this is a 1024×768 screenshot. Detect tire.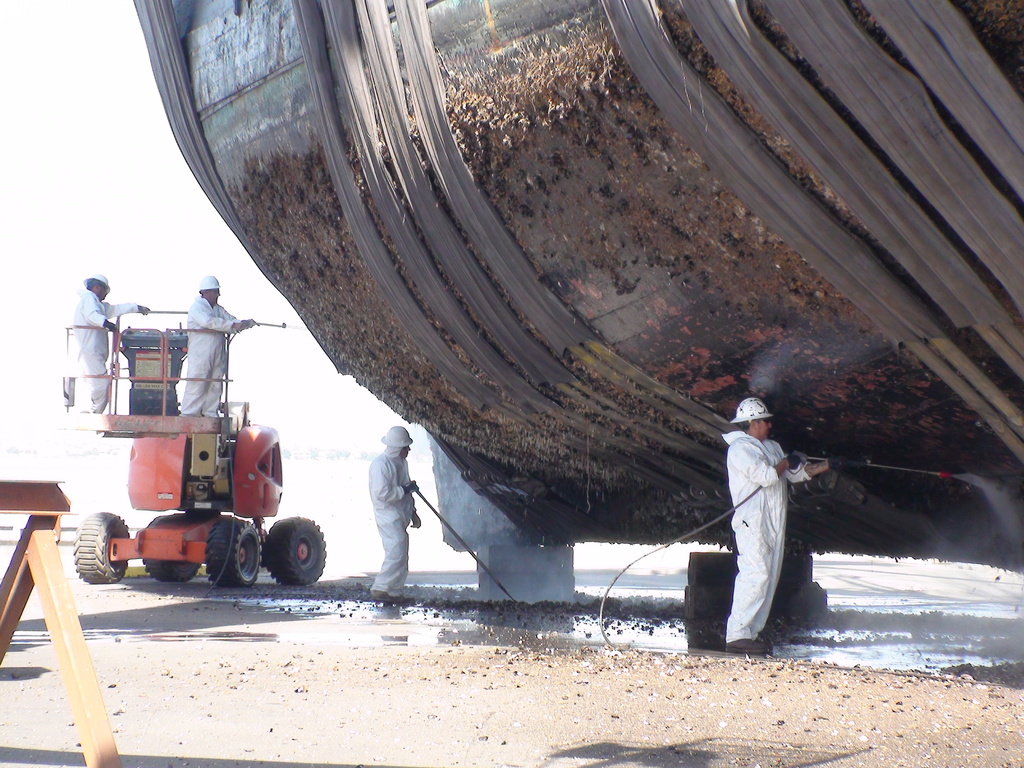
bbox(136, 516, 201, 580).
